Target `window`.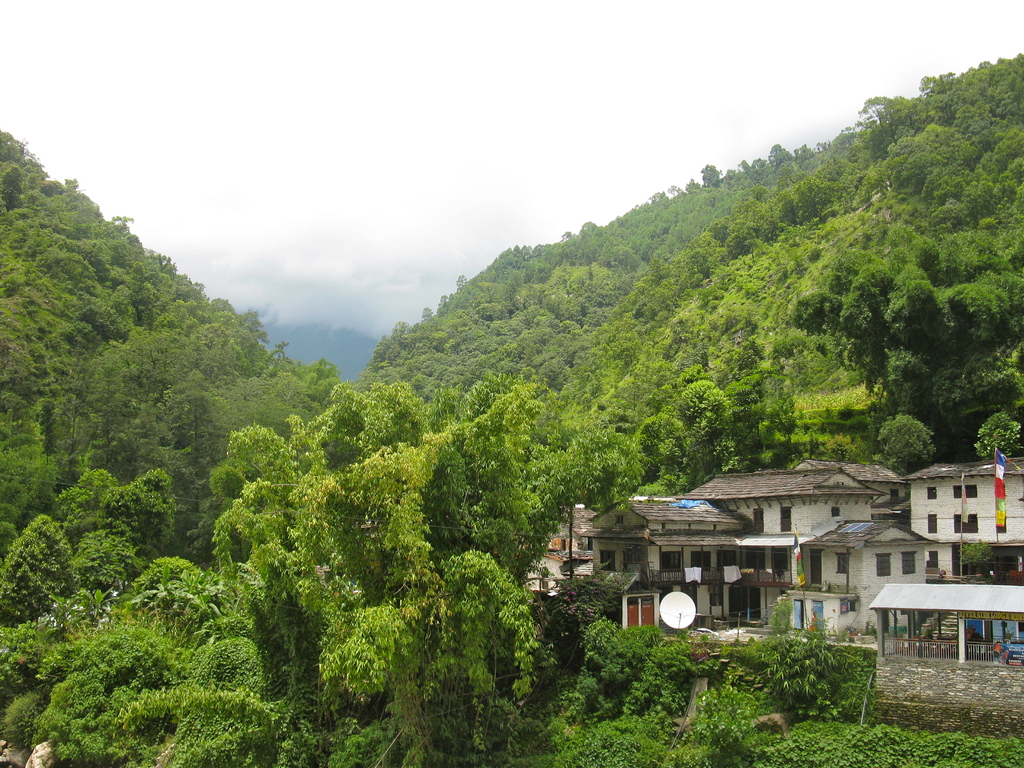
Target region: <region>878, 553, 890, 574</region>.
